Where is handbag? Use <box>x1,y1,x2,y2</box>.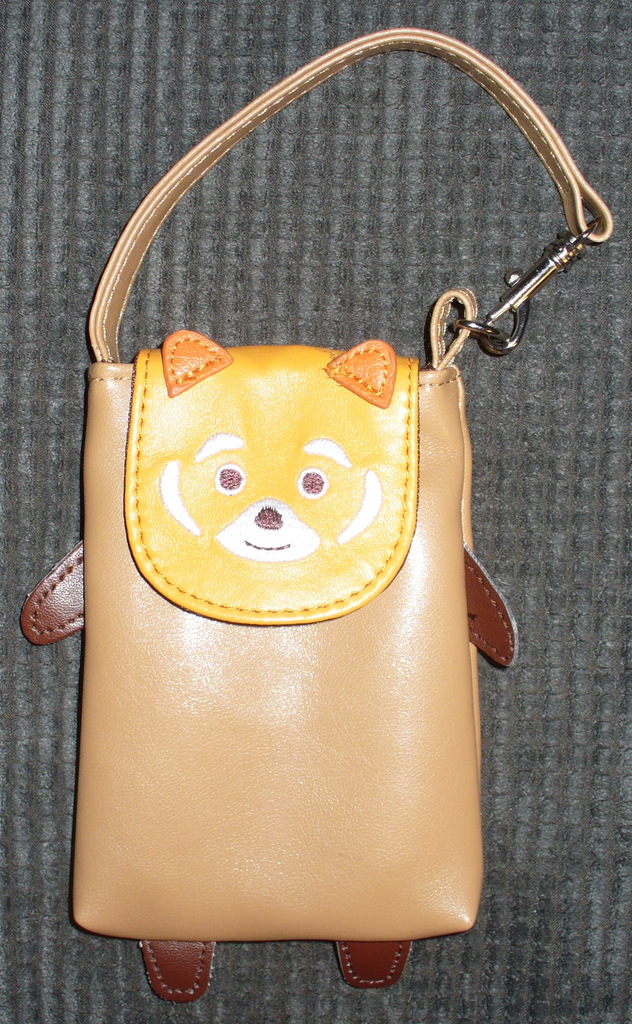
<box>21,26,611,1004</box>.
